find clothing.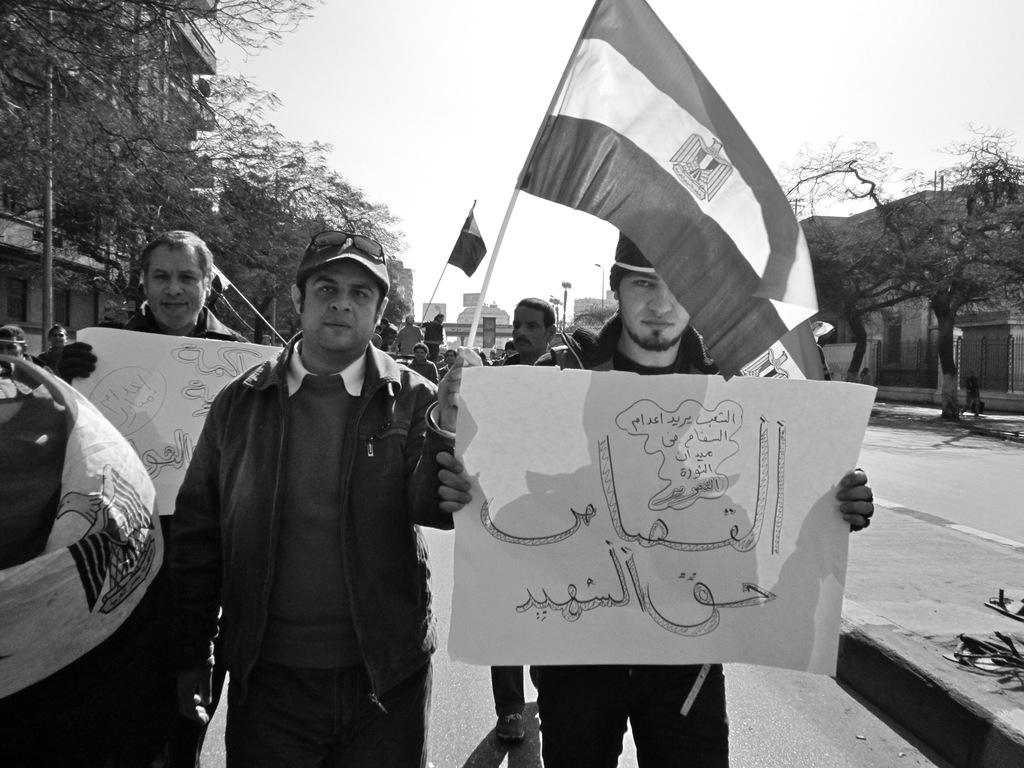
{"left": 422, "top": 321, "right": 447, "bottom": 355}.
